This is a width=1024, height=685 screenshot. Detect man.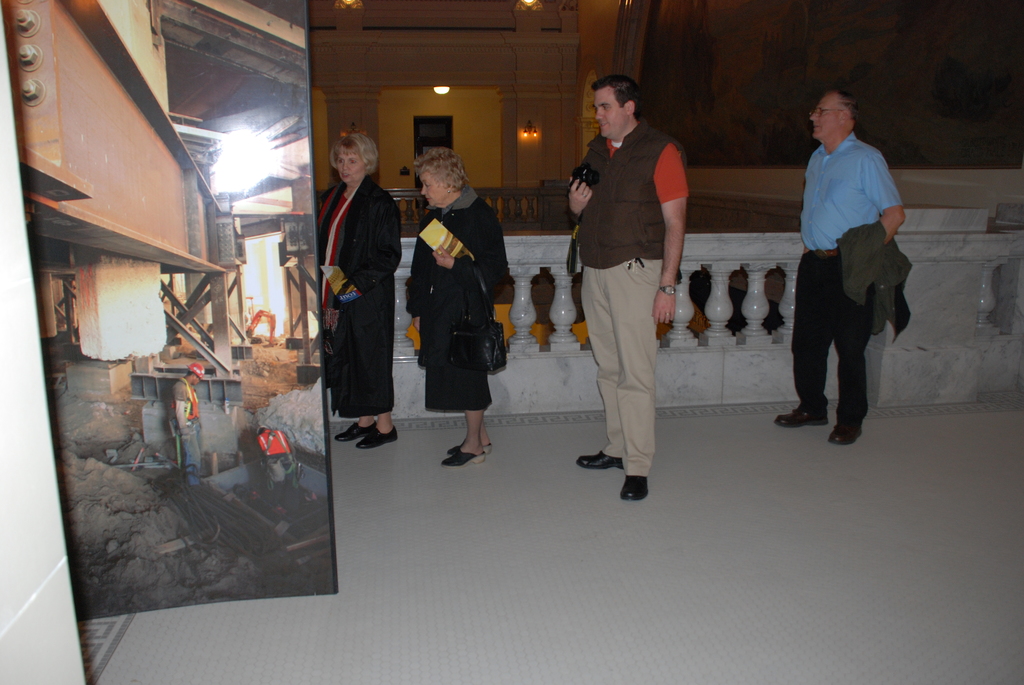
pyautogui.locateOnScreen(781, 86, 912, 455).
